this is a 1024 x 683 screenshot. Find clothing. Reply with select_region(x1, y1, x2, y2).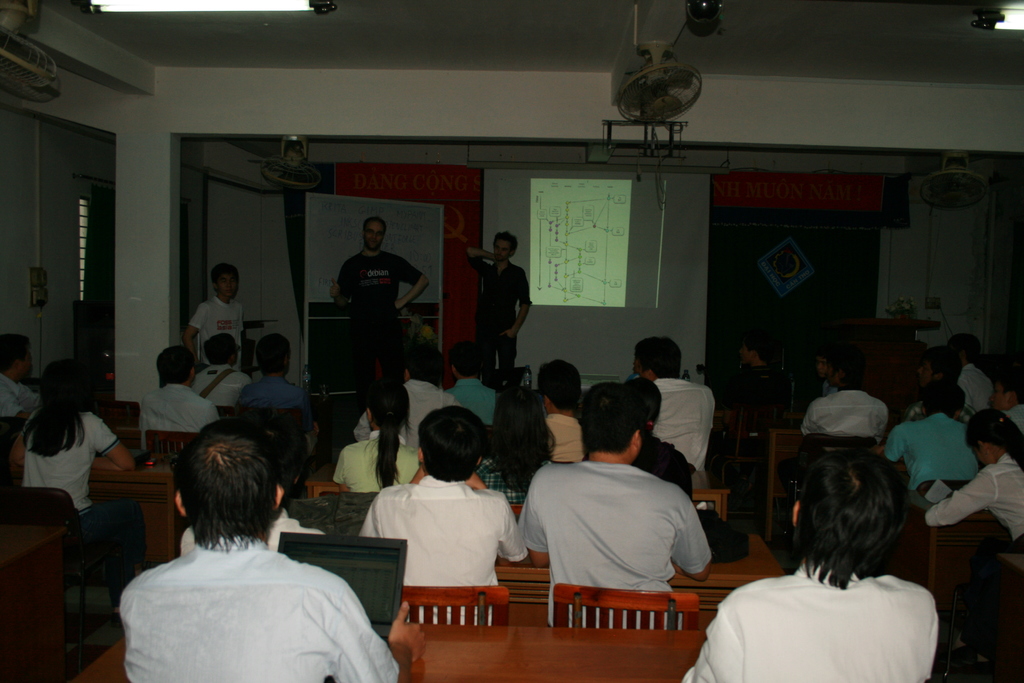
select_region(236, 376, 325, 459).
